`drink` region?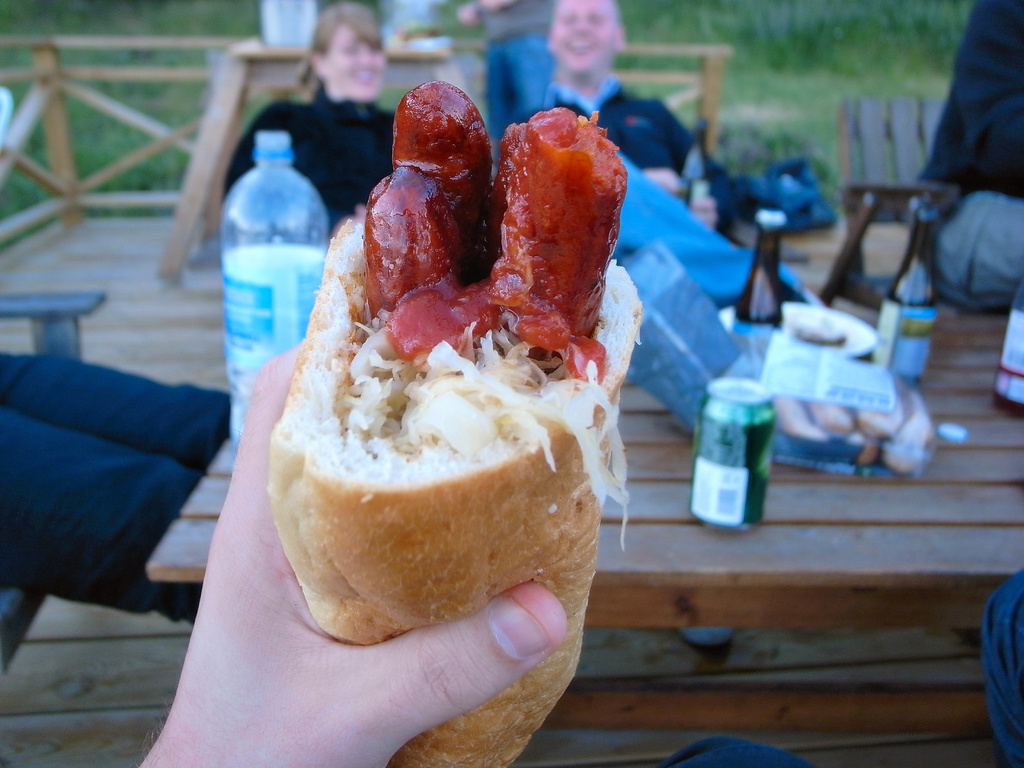
pyautogui.locateOnScreen(993, 298, 1023, 435)
